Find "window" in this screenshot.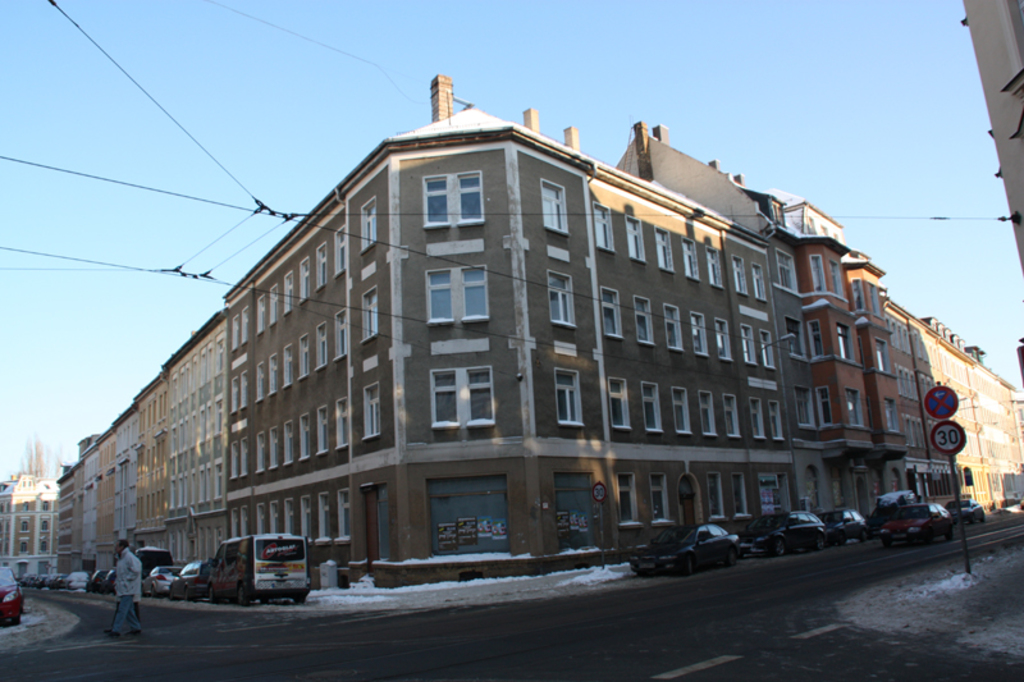
The bounding box for "window" is (left=552, top=361, right=582, bottom=429).
